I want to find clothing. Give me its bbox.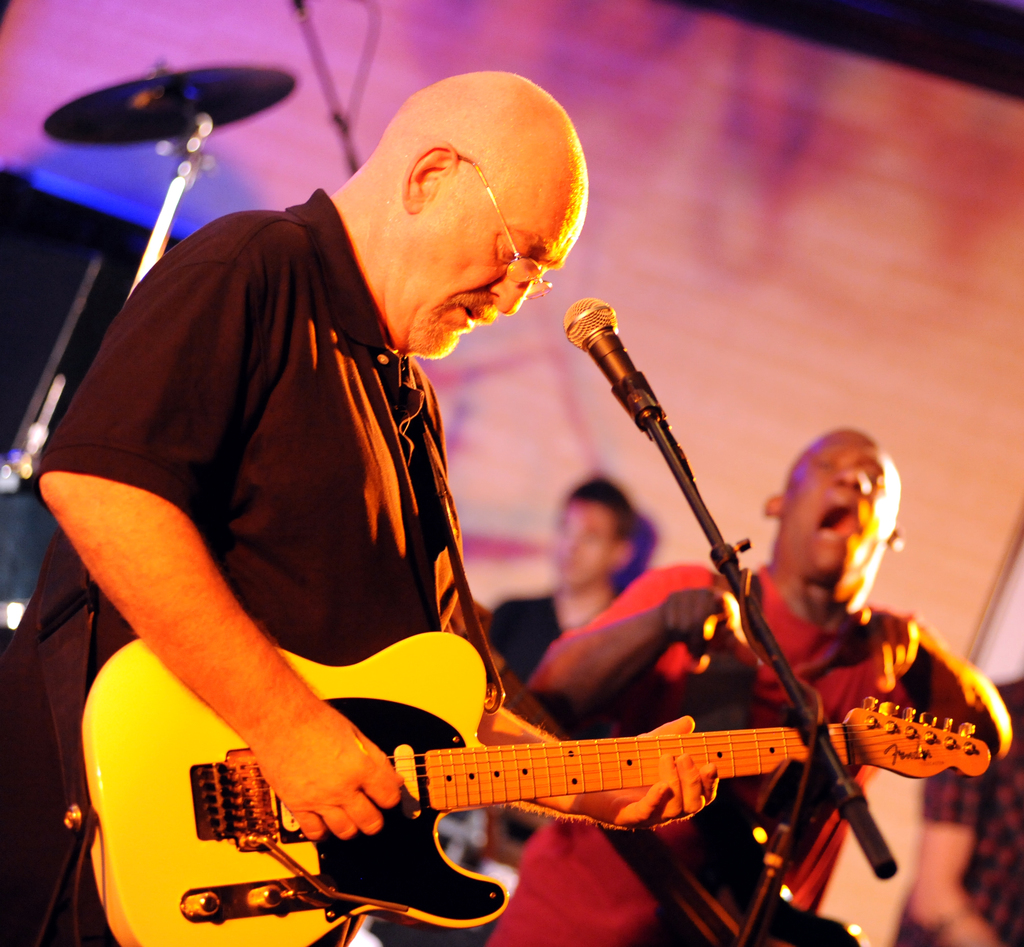
select_region(473, 590, 580, 687).
